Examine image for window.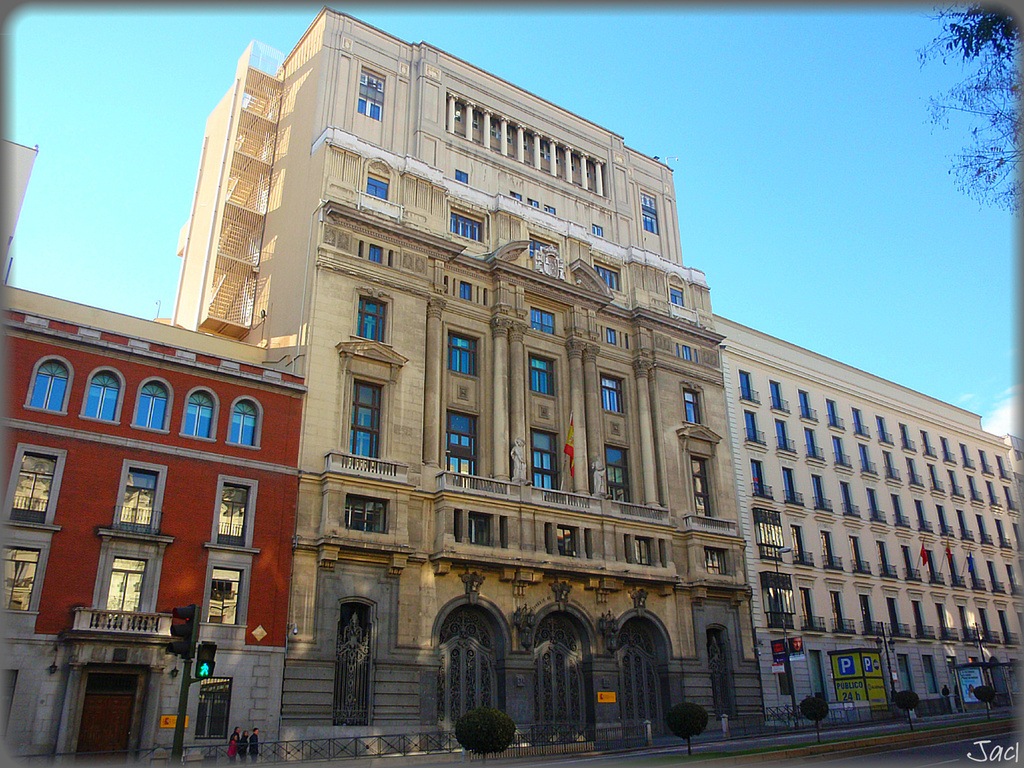
Examination result: {"x1": 224, "y1": 400, "x2": 263, "y2": 448}.
